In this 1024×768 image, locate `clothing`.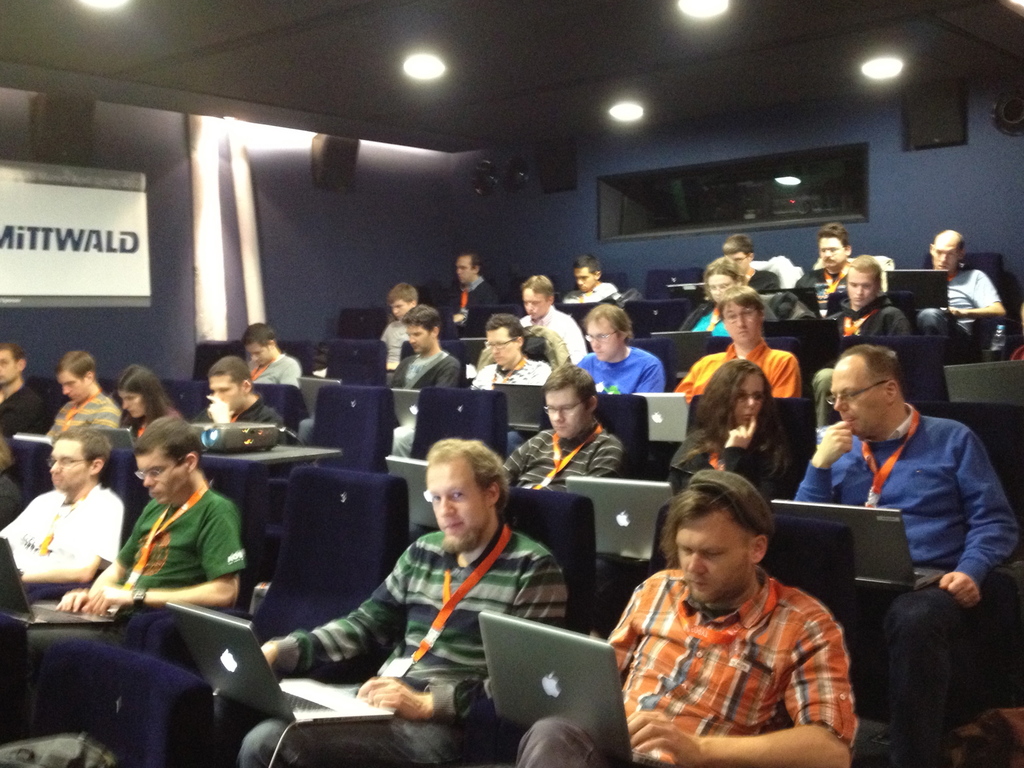
Bounding box: locate(392, 348, 459, 388).
